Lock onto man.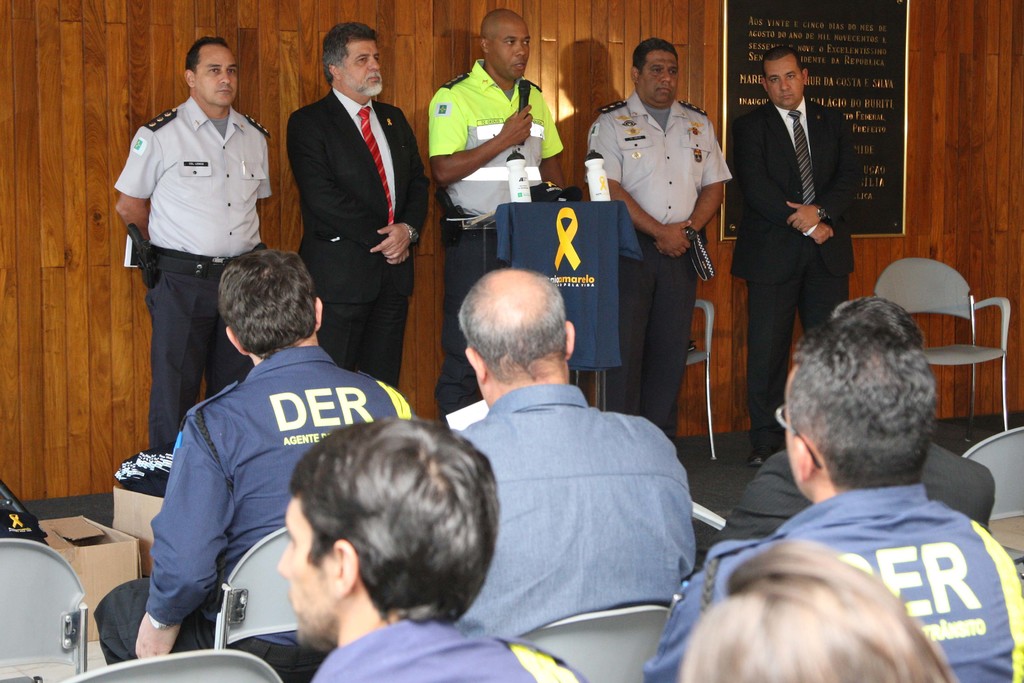
Locked: rect(278, 411, 595, 682).
